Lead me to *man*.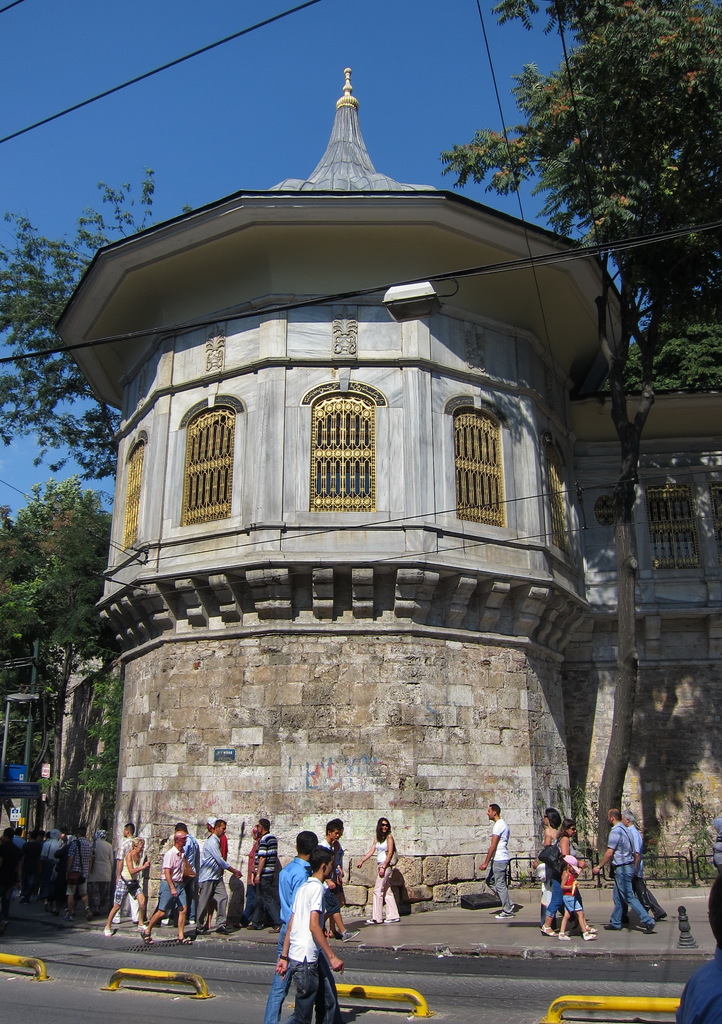
Lead to box=[4, 830, 18, 892].
